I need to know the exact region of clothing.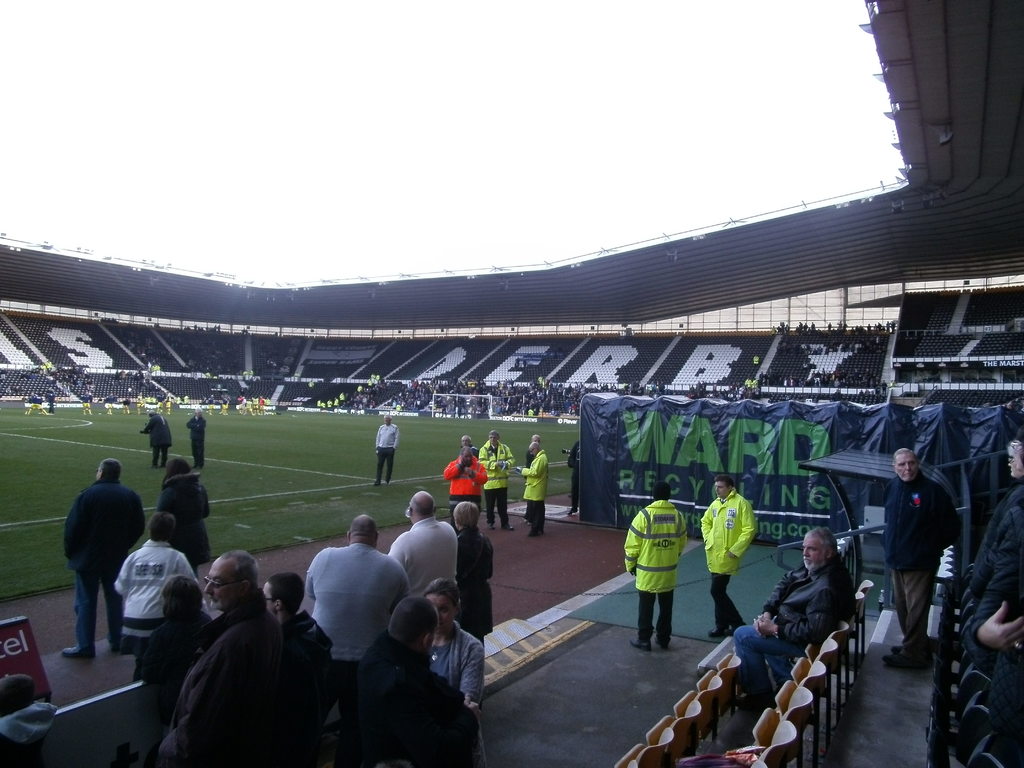
Region: BBox(184, 419, 211, 470).
